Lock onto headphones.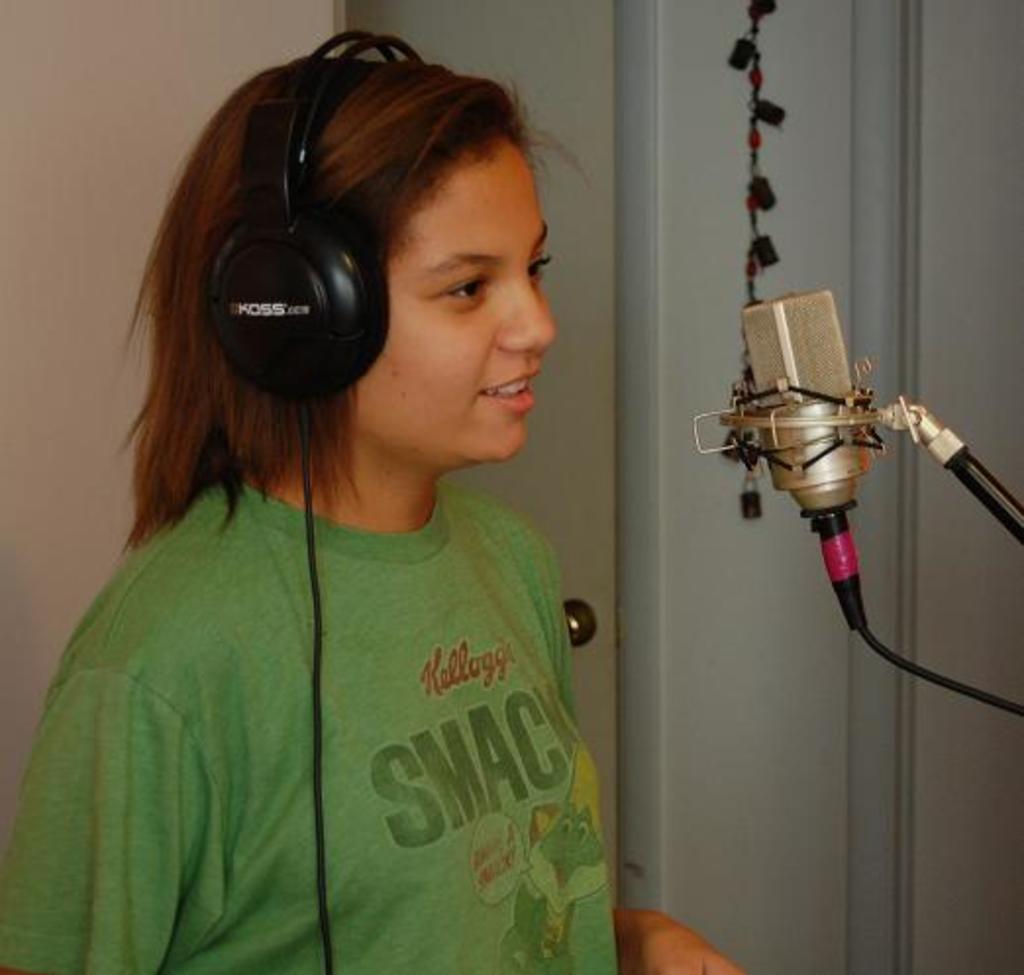
Locked: box(204, 26, 394, 412).
